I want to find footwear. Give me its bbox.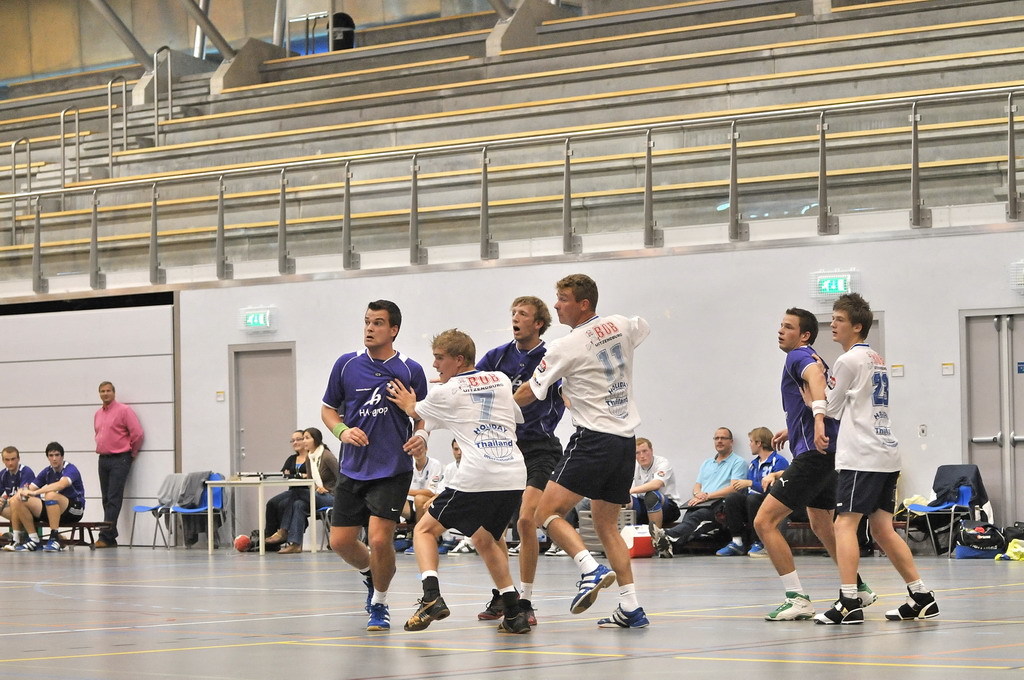
BBox(758, 590, 825, 621).
